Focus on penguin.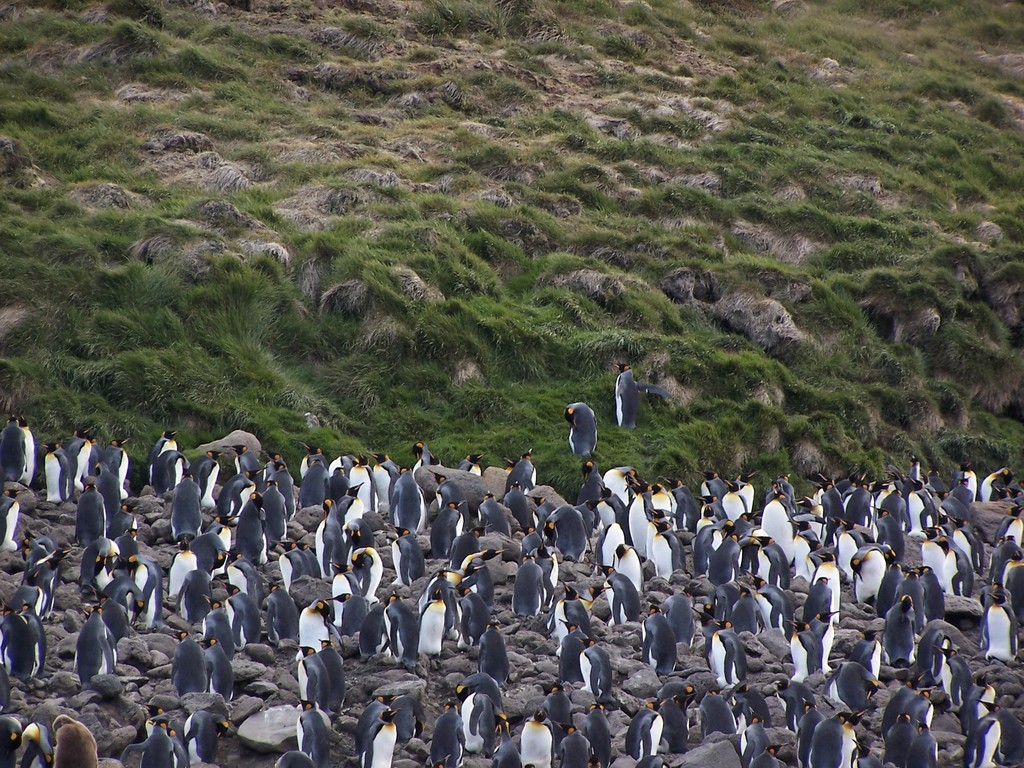
Focused at <bbox>345, 451, 381, 513</bbox>.
